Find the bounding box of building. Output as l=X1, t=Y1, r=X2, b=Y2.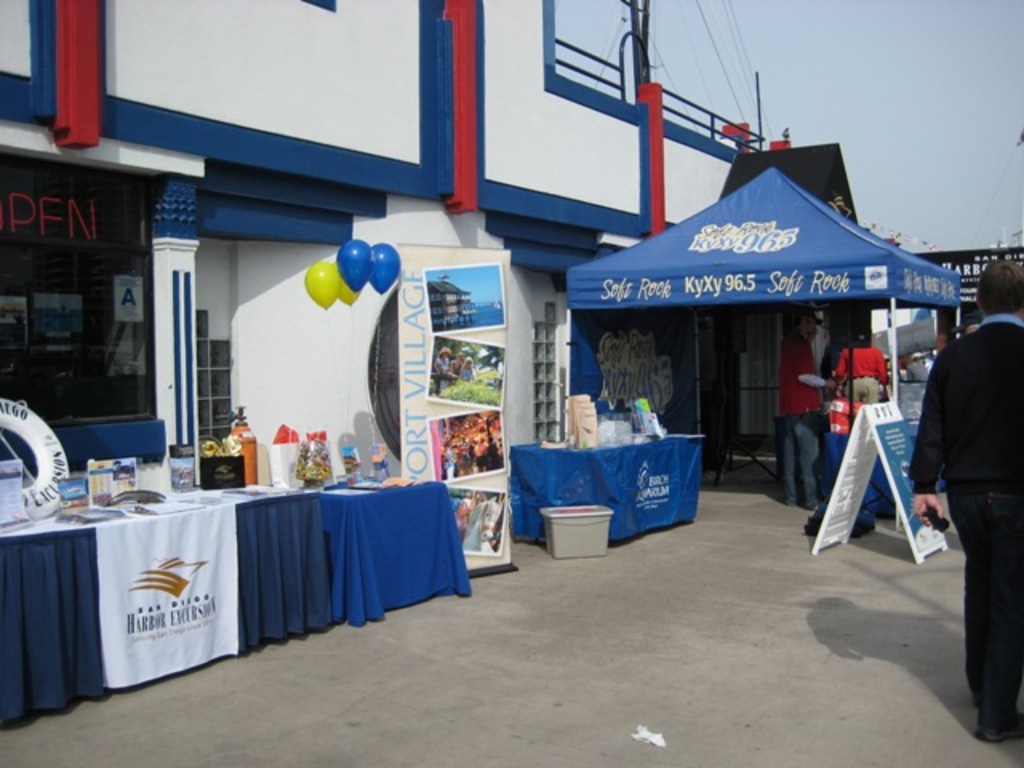
l=0, t=0, r=792, b=558.
